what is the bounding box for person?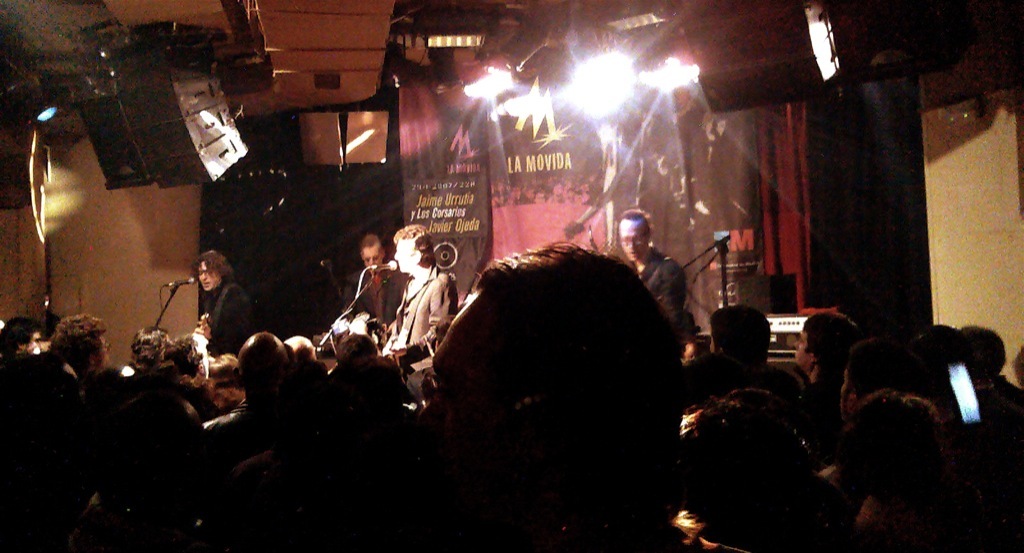
[316,237,410,359].
